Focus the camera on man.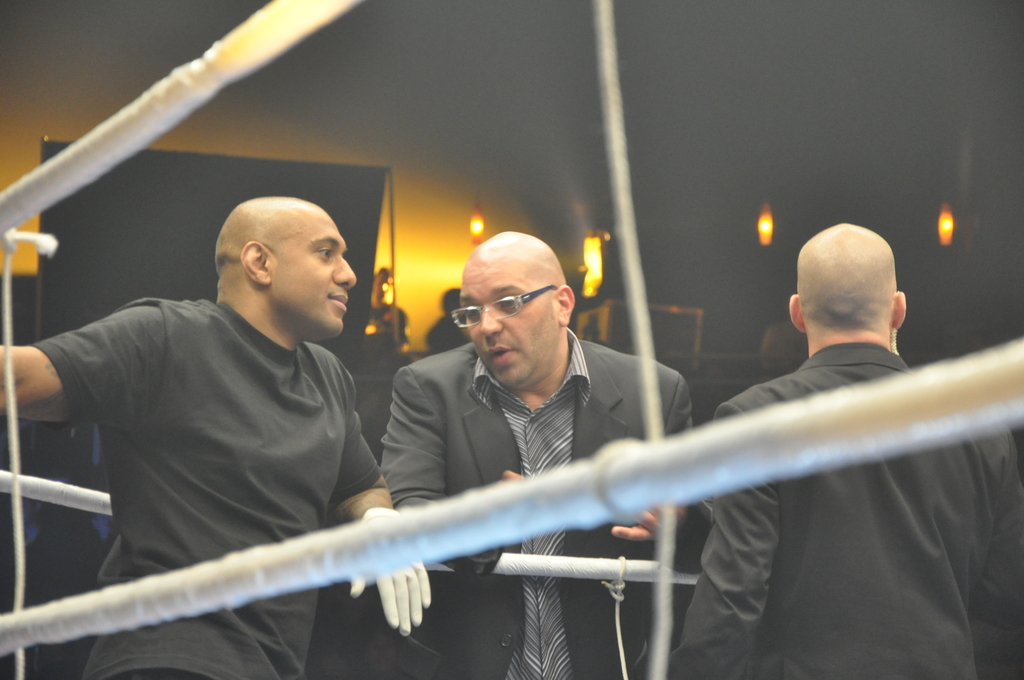
Focus region: {"left": 380, "top": 230, "right": 696, "bottom": 679}.
